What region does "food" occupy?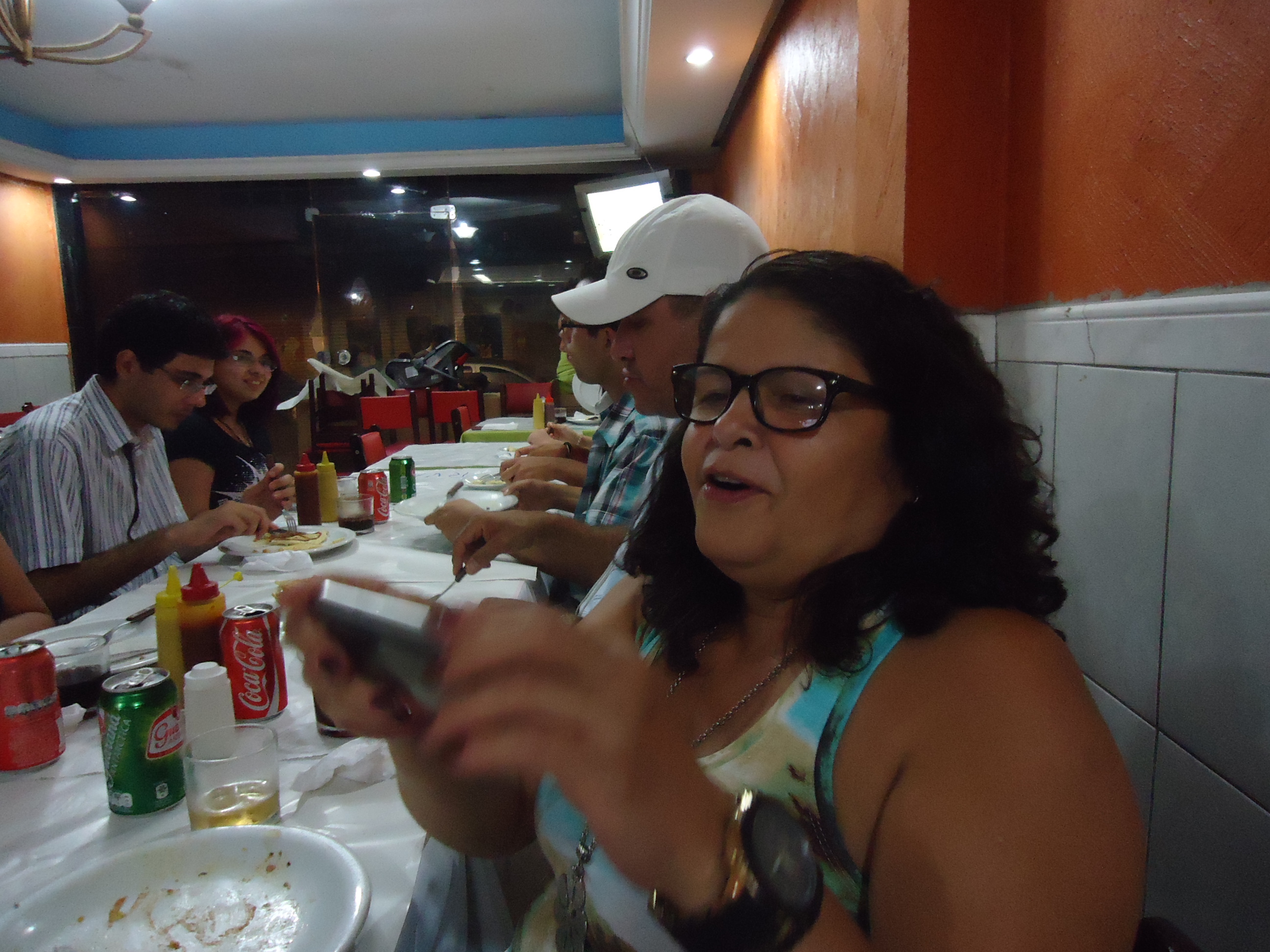
BBox(154, 233, 166, 256).
